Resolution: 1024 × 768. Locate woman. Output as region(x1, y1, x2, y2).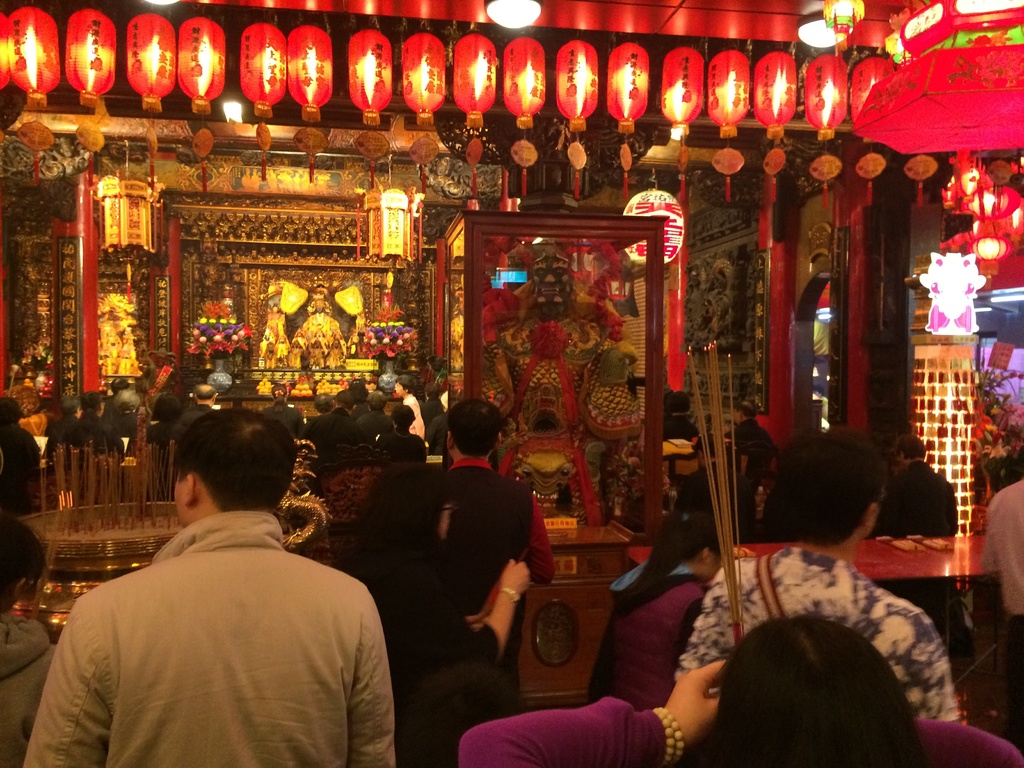
region(0, 511, 59, 767).
